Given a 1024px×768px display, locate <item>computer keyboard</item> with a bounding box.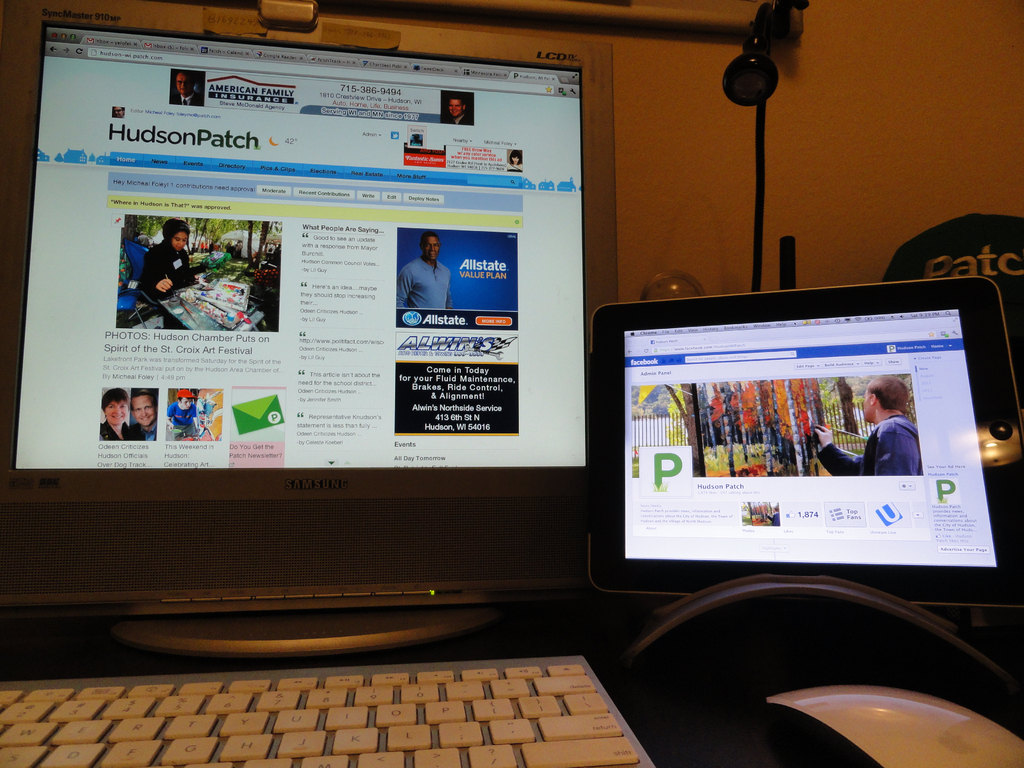
Located: (0,654,655,767).
